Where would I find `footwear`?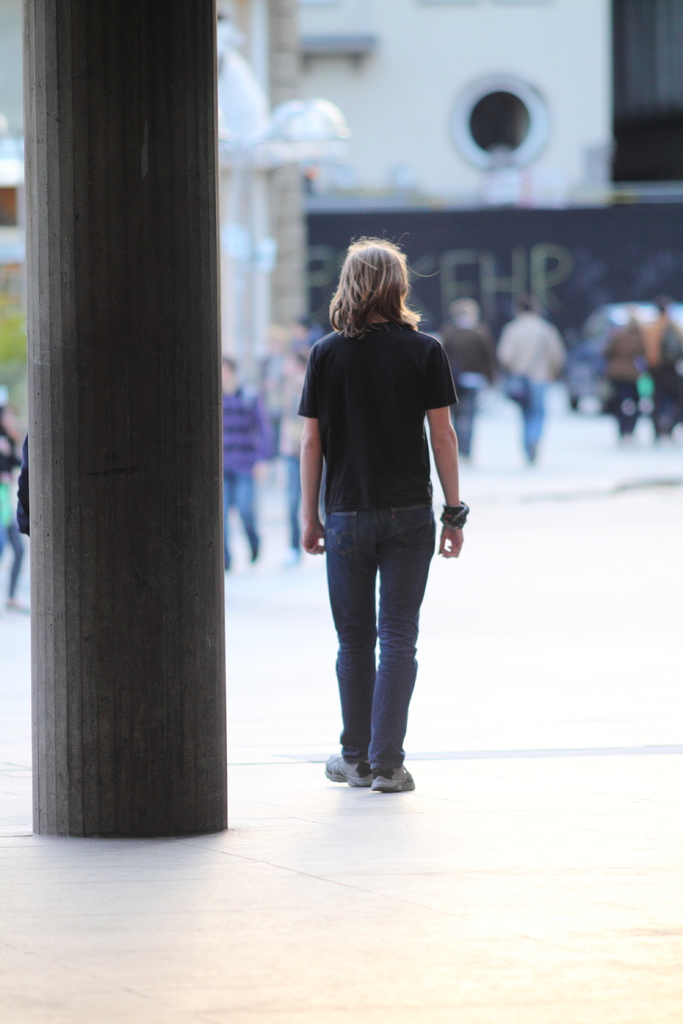
At <box>249,533,261,559</box>.
